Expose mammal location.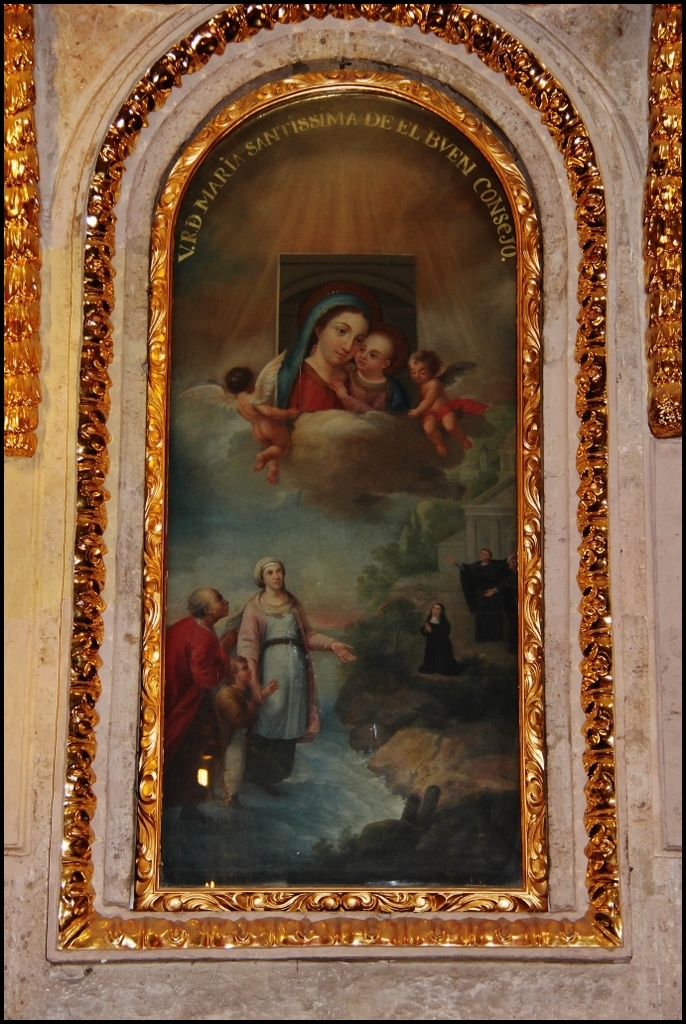
Exposed at 185 657 279 824.
